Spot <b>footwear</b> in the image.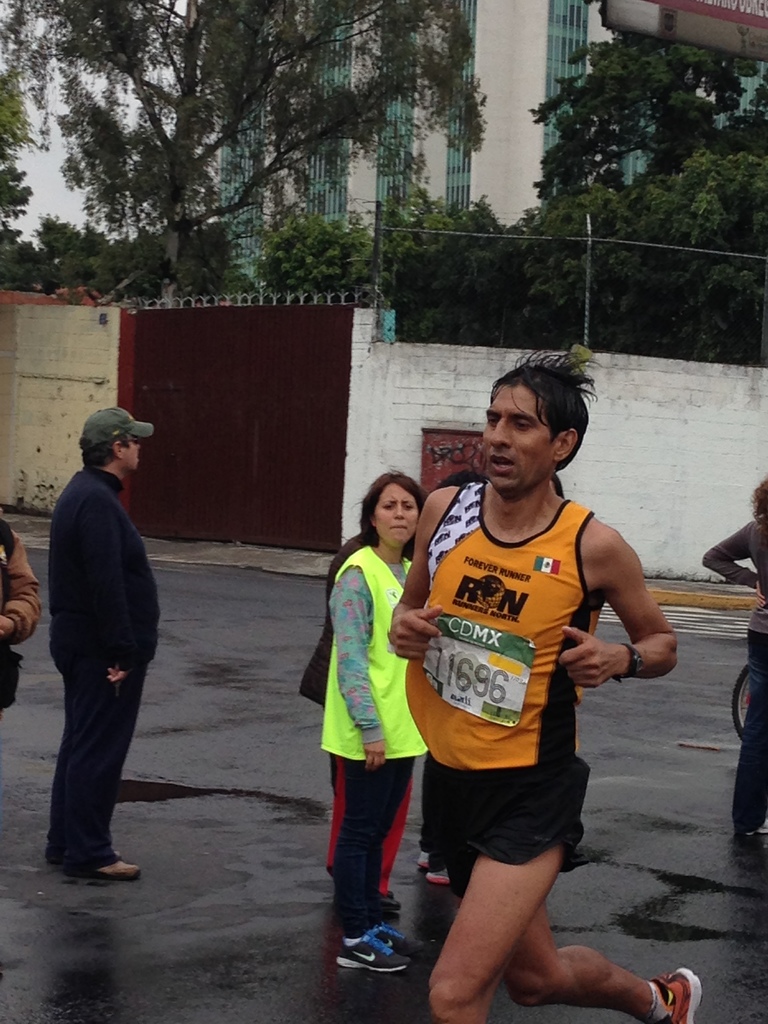
<b>footwear</b> found at <box>65,854,138,884</box>.
